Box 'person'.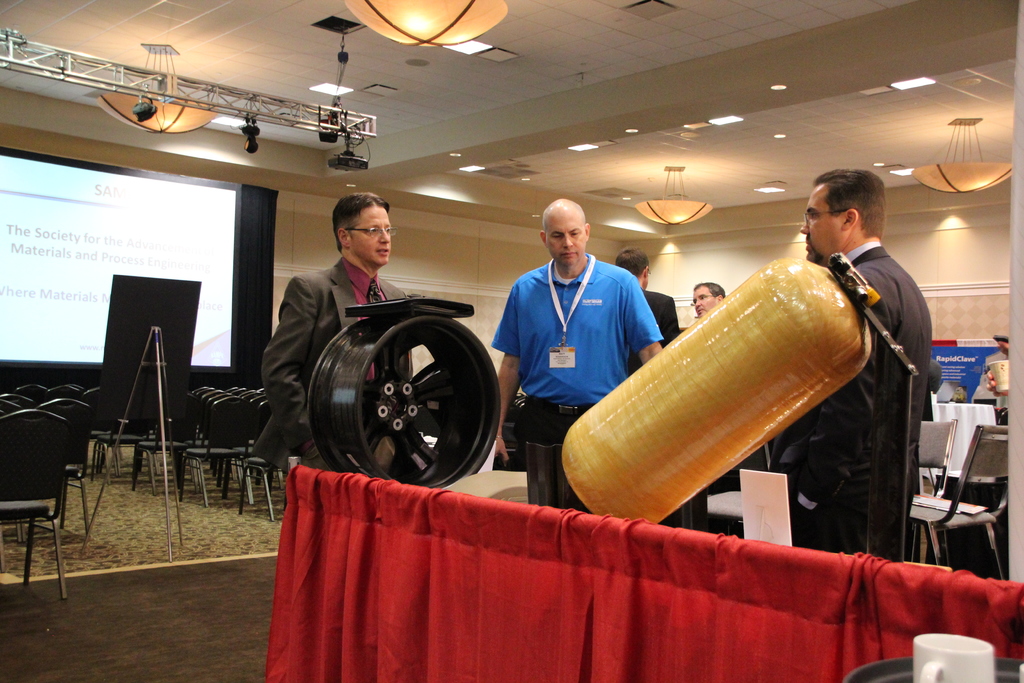
select_region(252, 190, 422, 477).
